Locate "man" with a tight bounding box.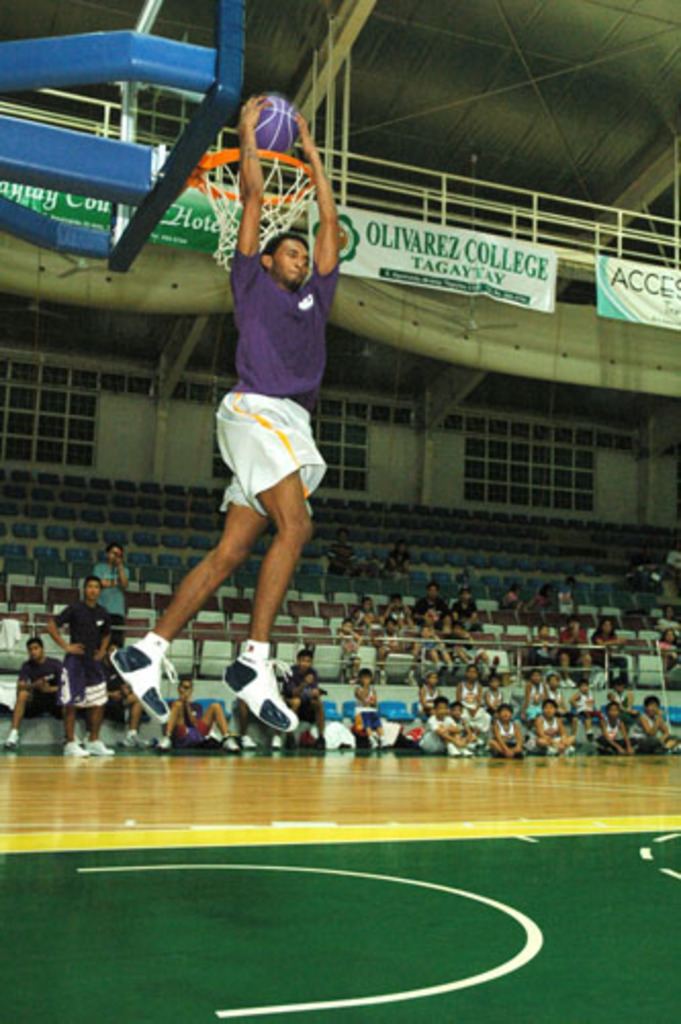
92 542 129 646.
